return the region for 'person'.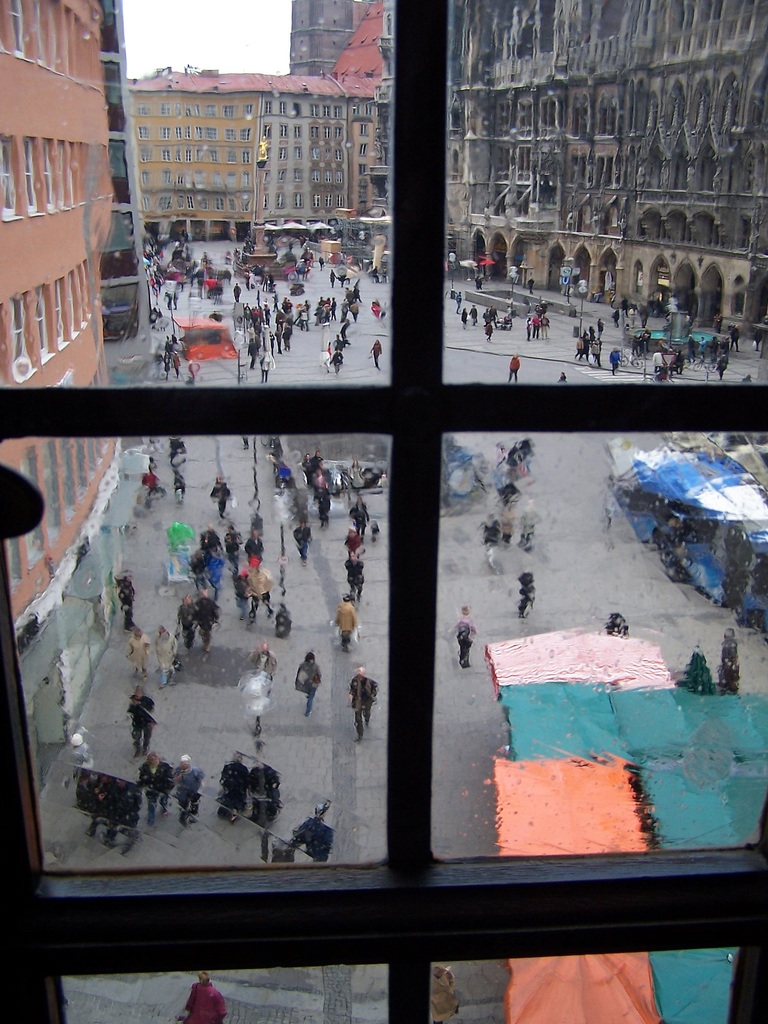
(191,590,219,655).
